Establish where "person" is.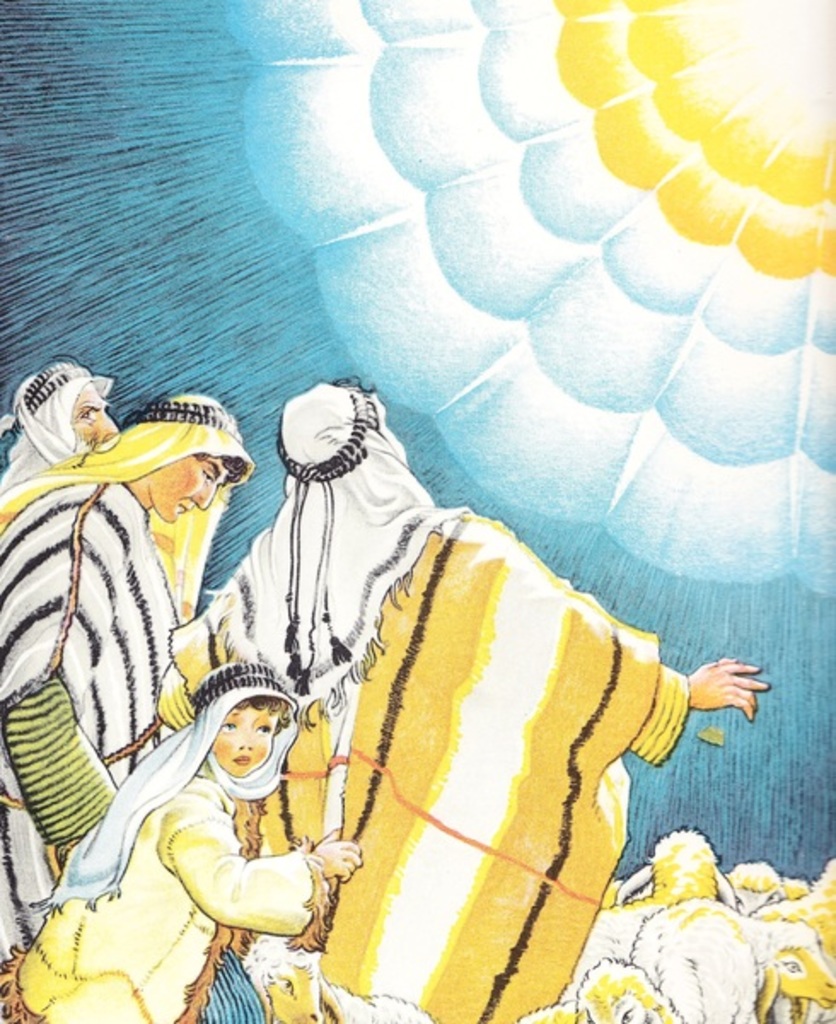
Established at box=[0, 387, 259, 1022].
